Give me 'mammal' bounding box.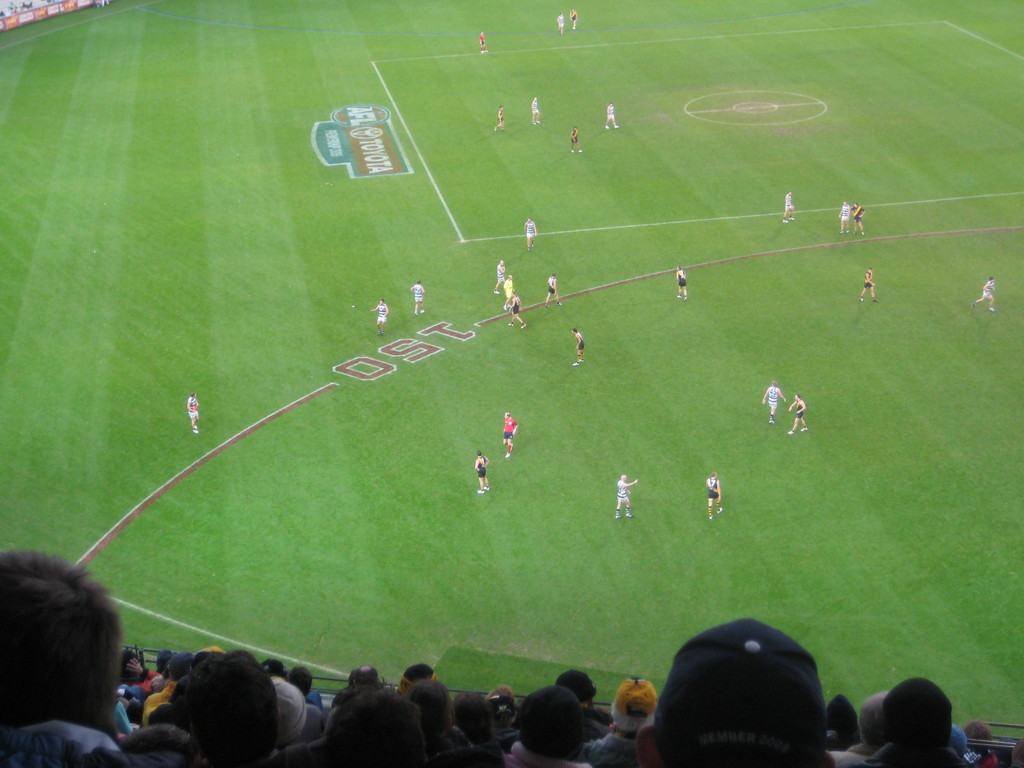
703,474,724,523.
